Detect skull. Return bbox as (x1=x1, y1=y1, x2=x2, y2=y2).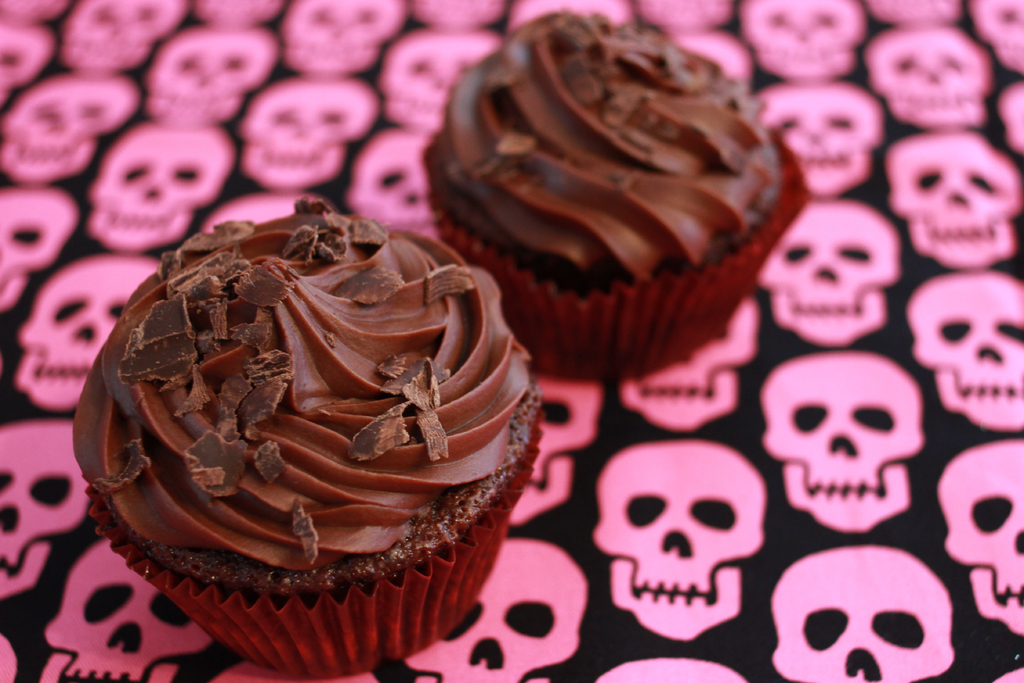
(x1=0, y1=640, x2=18, y2=682).
